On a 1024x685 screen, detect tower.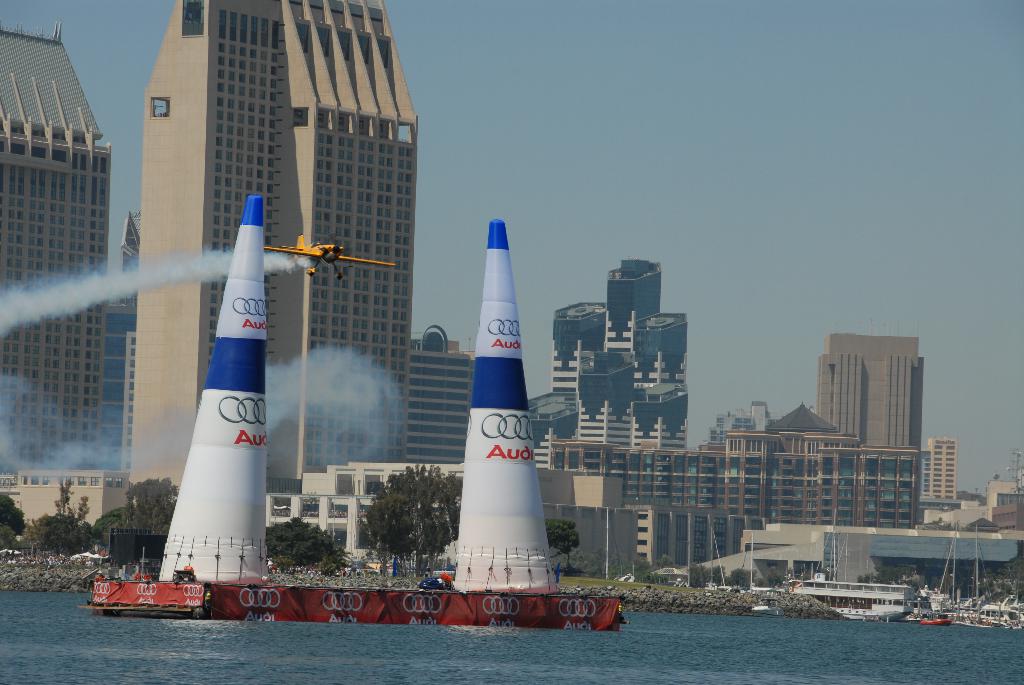
[607,248,658,354].
